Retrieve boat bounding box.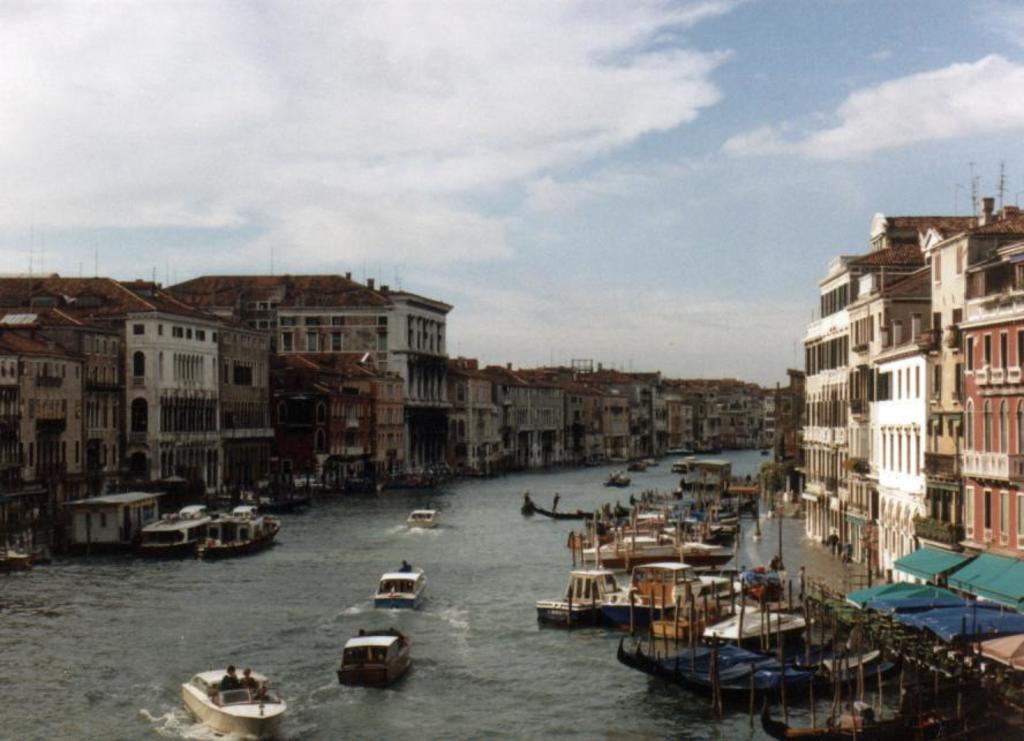
Bounding box: <bbox>658, 641, 882, 708</bbox>.
